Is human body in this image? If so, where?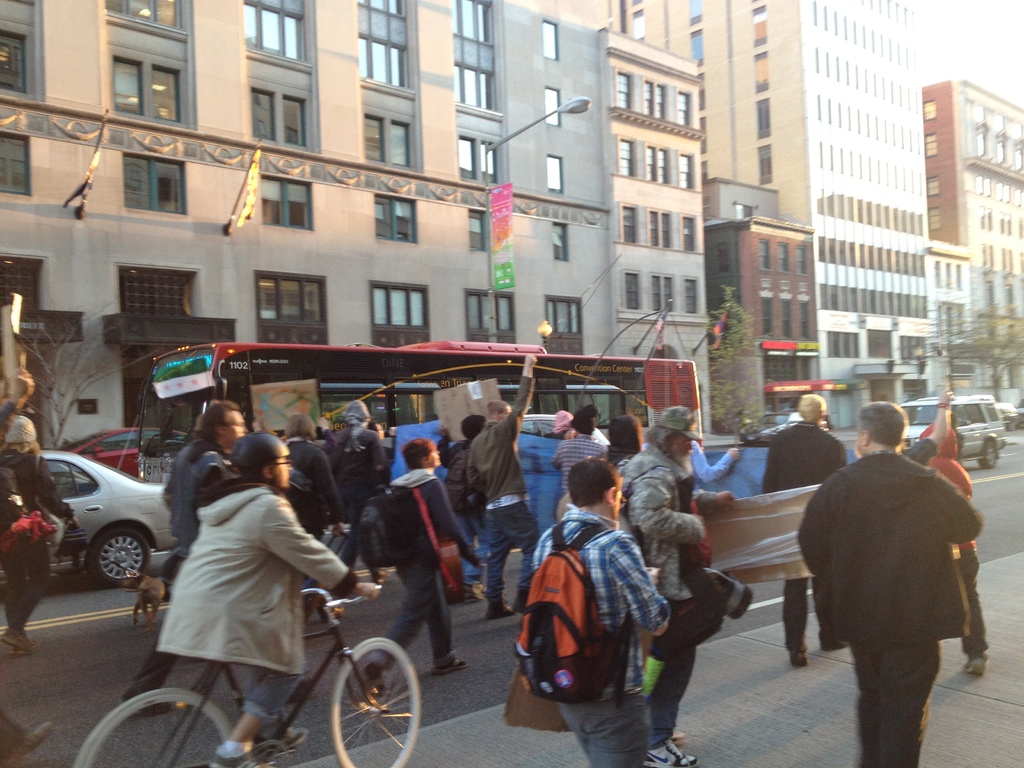
Yes, at [left=529, top=458, right=670, bottom=758].
